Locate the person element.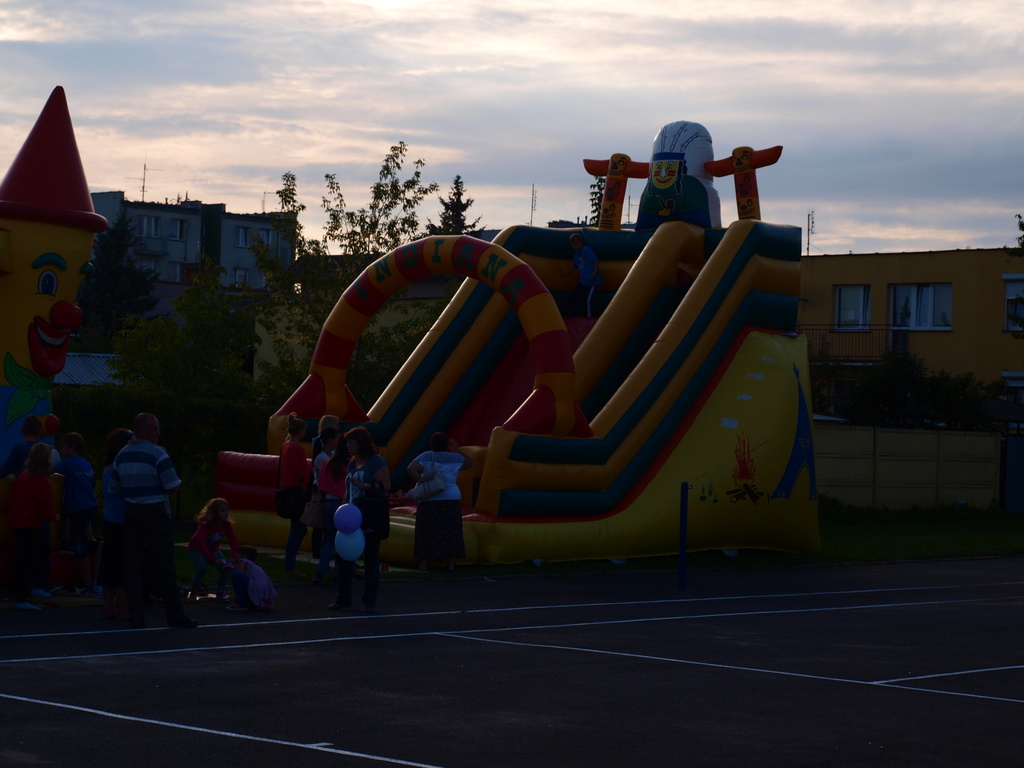
Element bbox: [left=0, top=84, right=111, bottom=430].
